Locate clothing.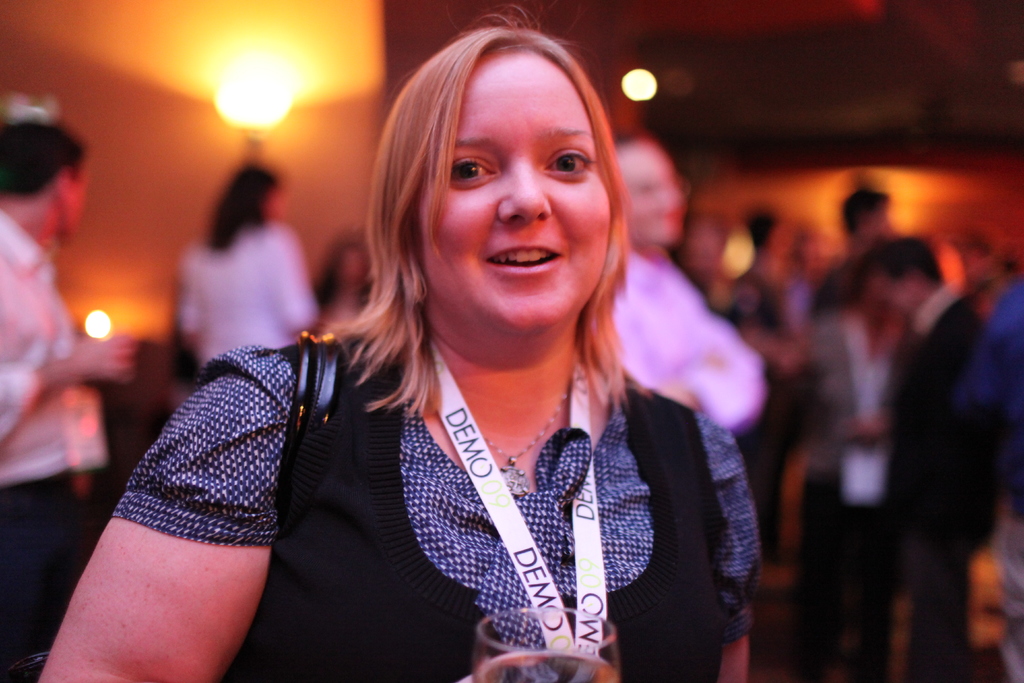
Bounding box: l=881, t=278, r=1000, b=682.
